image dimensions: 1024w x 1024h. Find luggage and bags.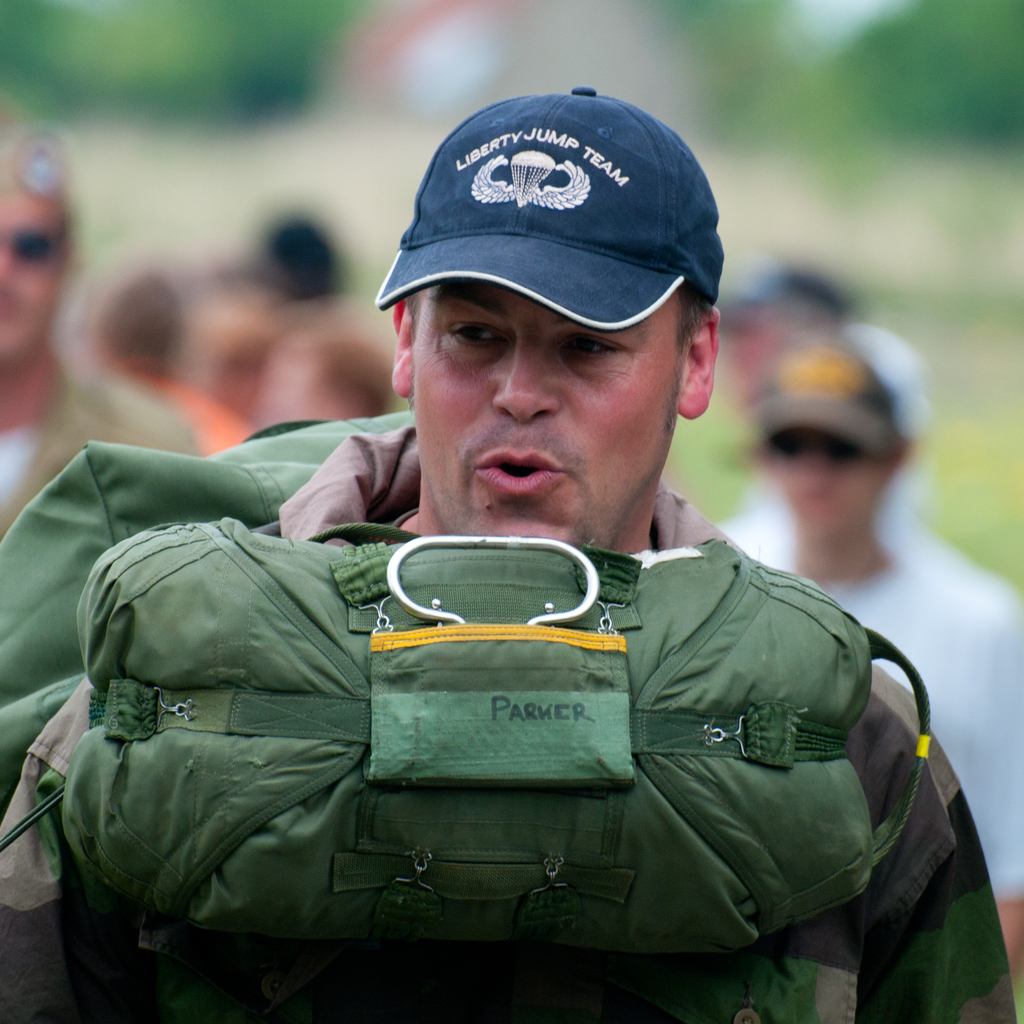
(243,564,968,984).
